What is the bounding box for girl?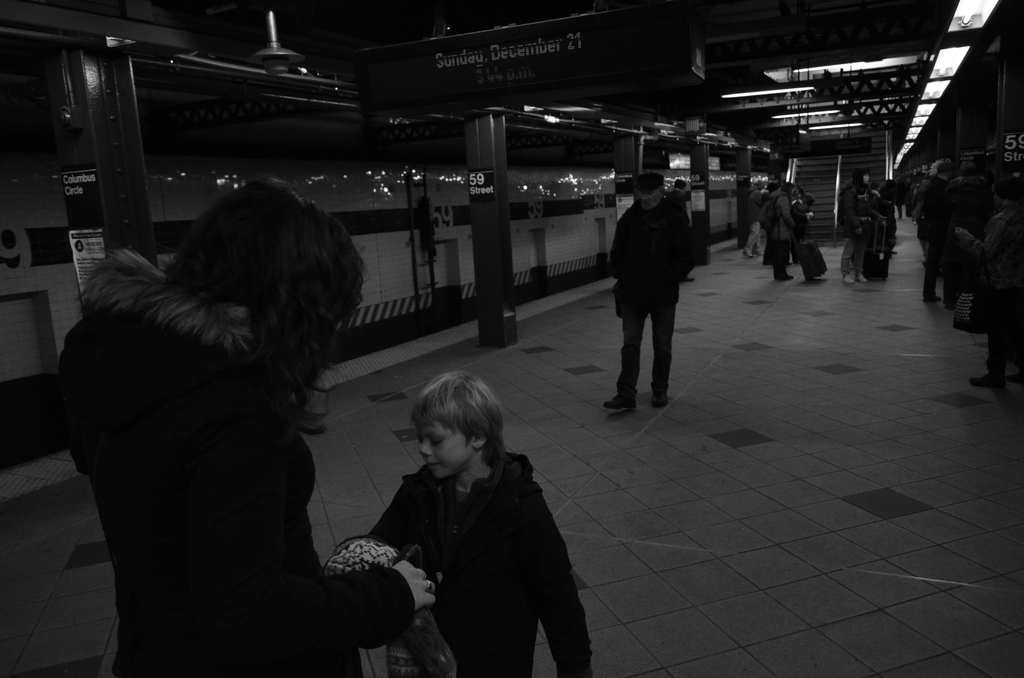
(x1=53, y1=174, x2=435, y2=677).
